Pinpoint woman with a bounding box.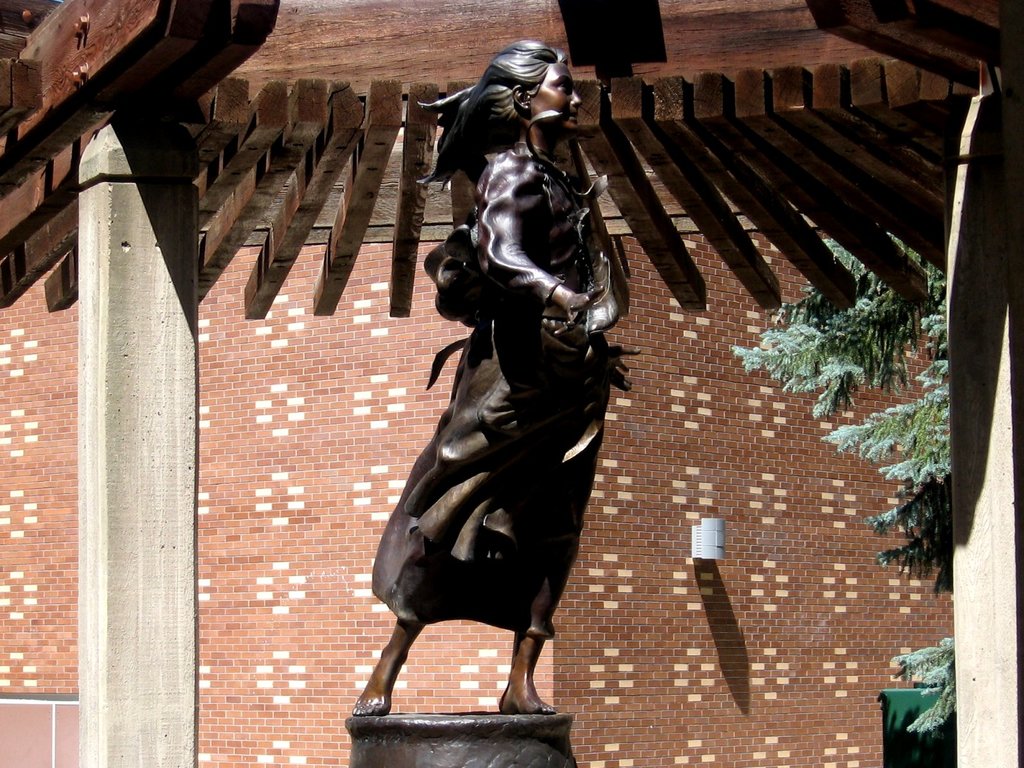
bbox(365, 0, 652, 756).
